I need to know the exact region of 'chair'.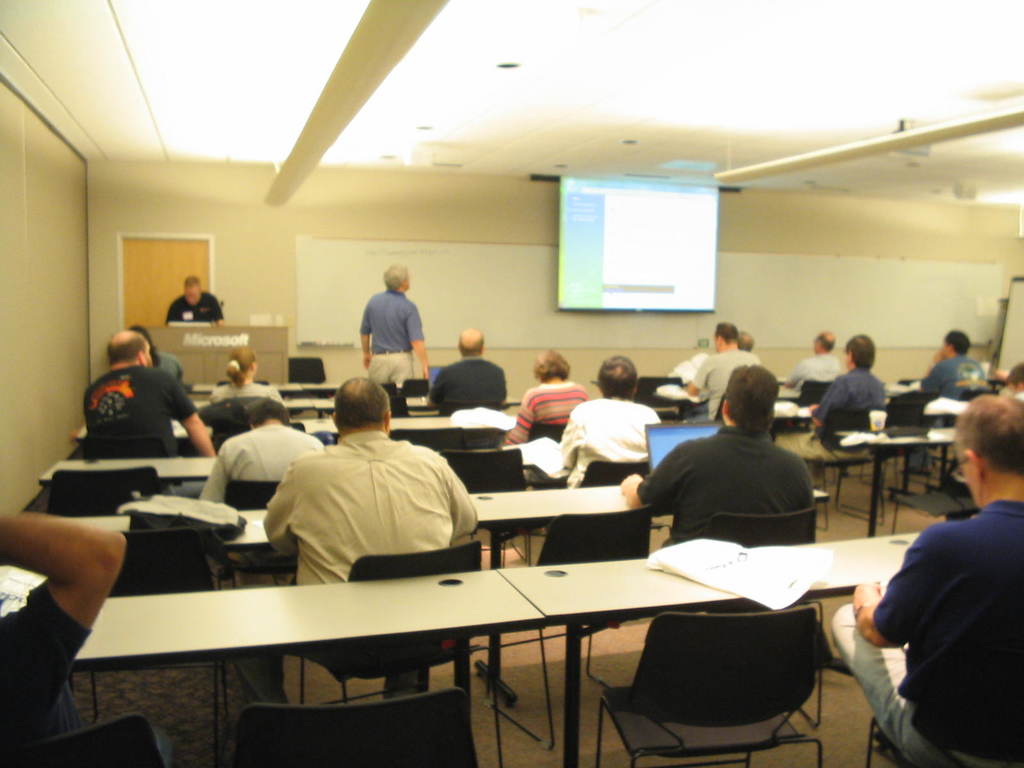
Region: (left=890, top=461, right=981, bottom=536).
